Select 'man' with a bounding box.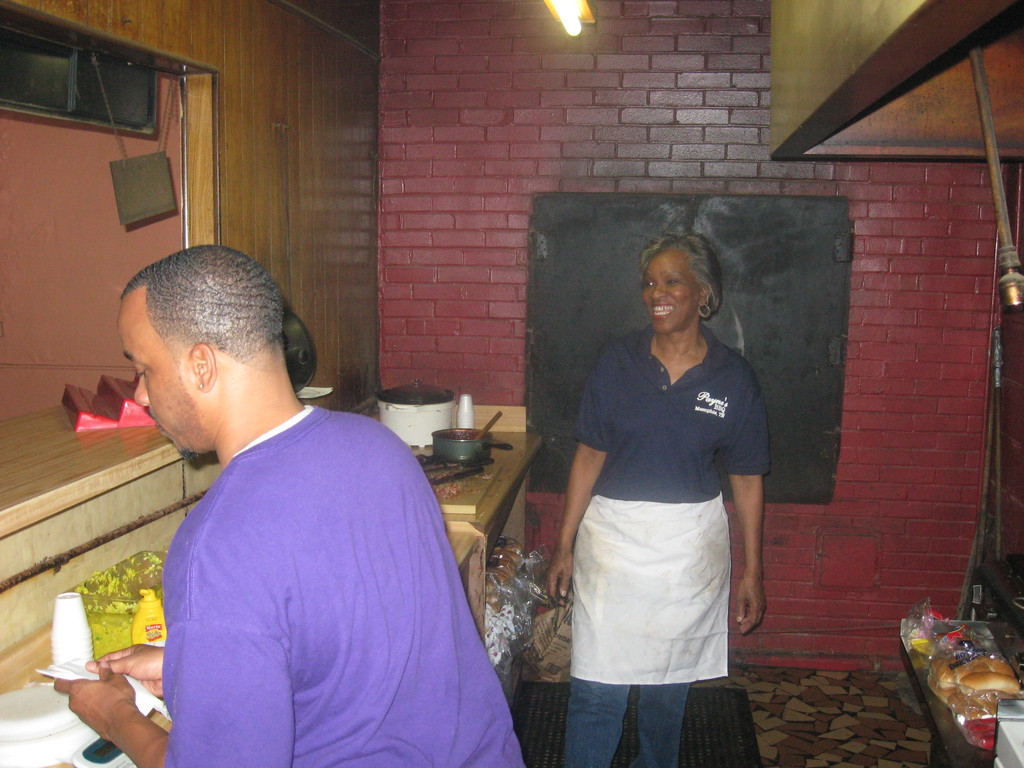
97:229:507:756.
